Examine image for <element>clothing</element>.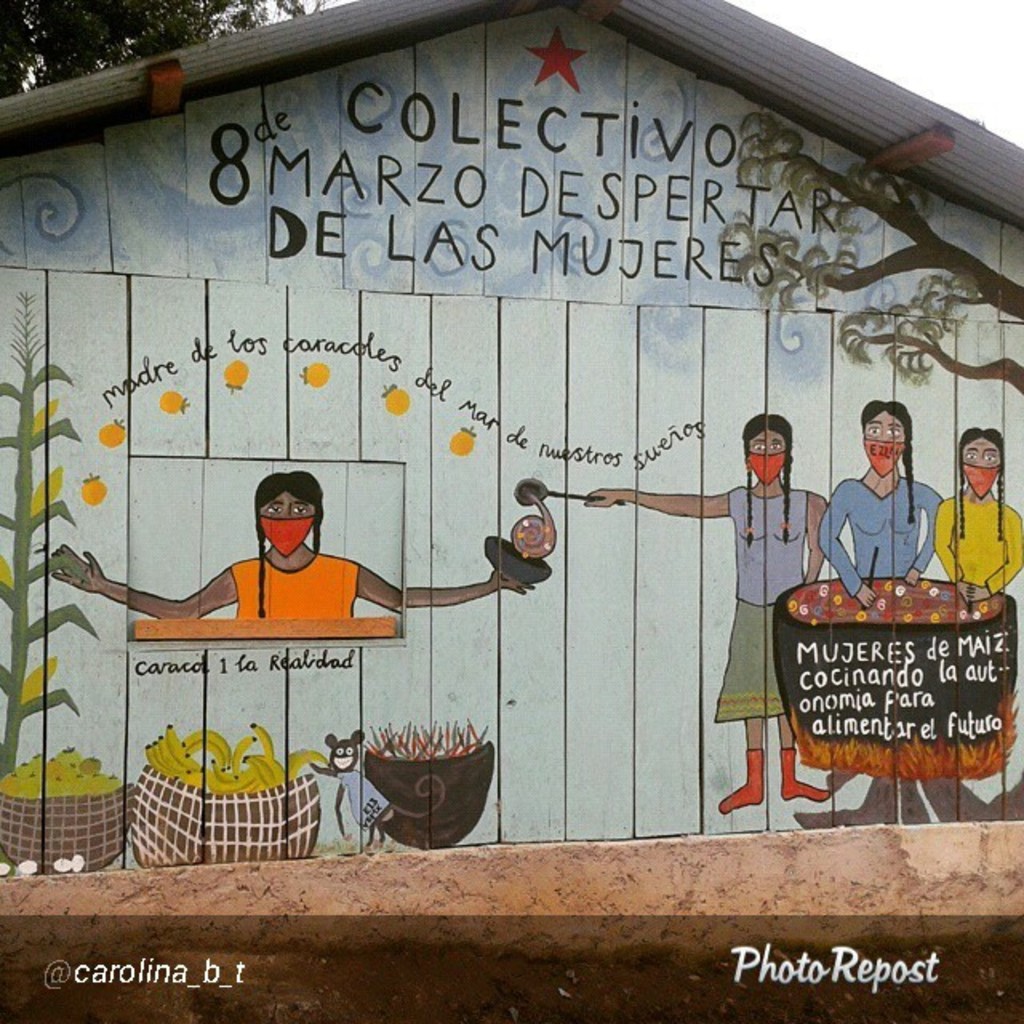
Examination result: bbox(235, 555, 358, 619).
